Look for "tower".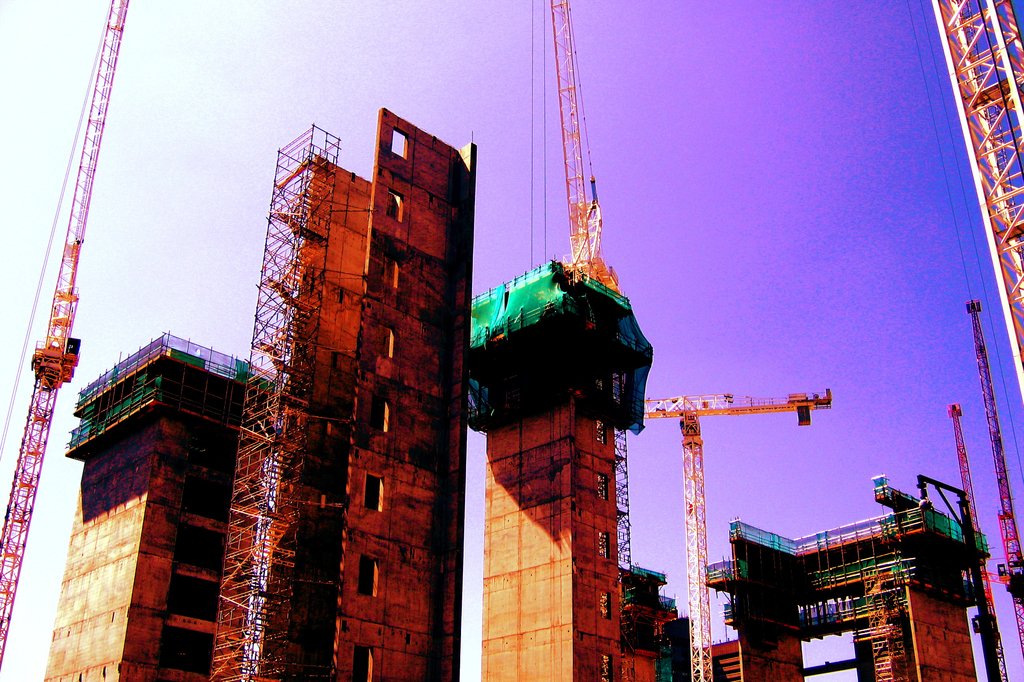
Found: BBox(689, 461, 997, 681).
